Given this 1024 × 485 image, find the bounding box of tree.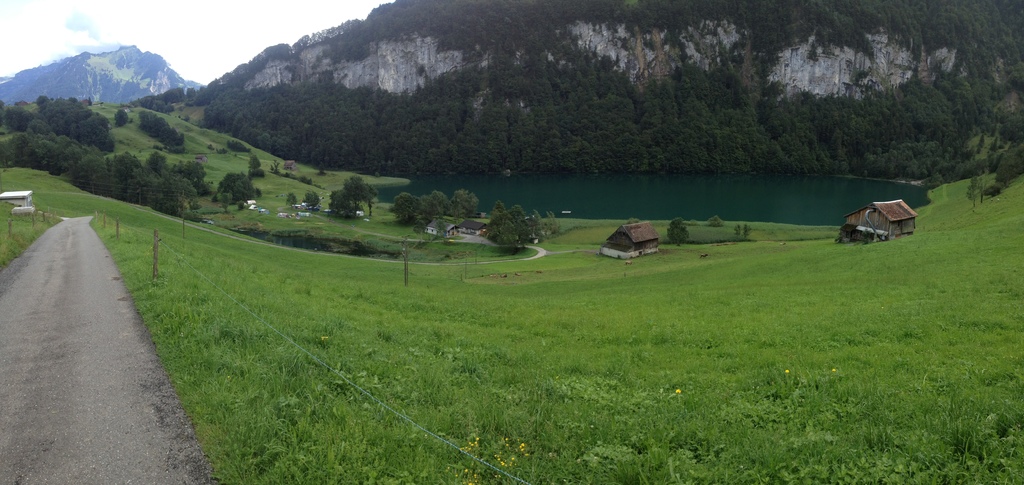
bbox=(302, 189, 321, 211).
